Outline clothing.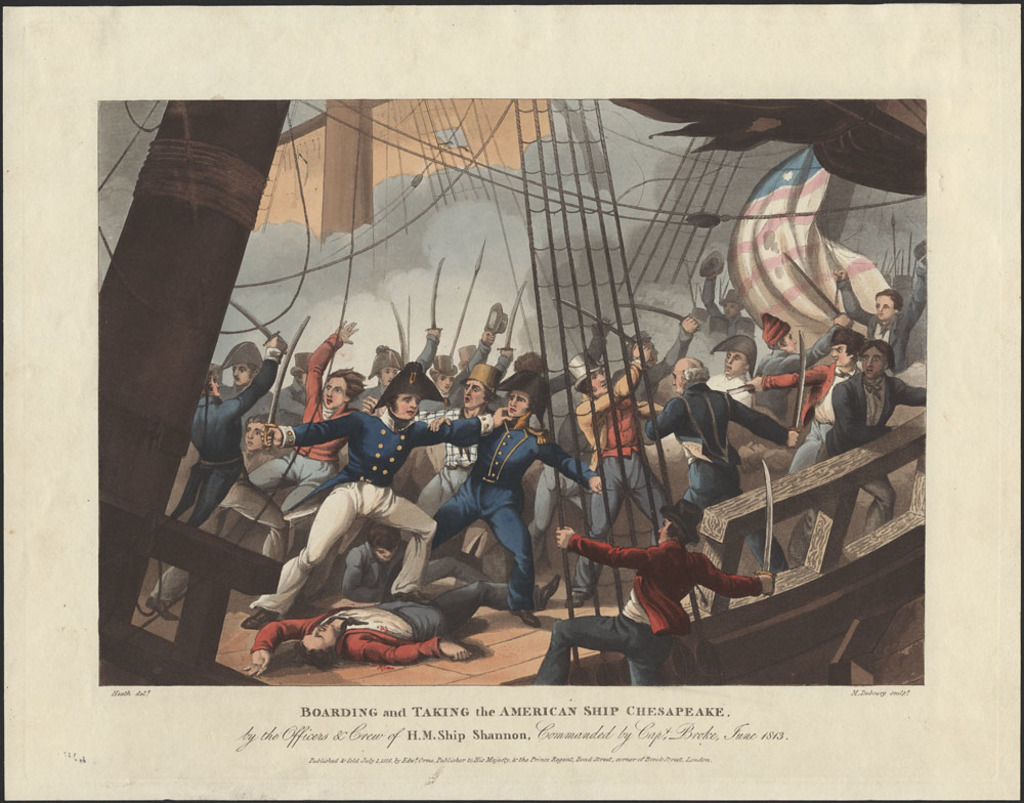
Outline: bbox=[443, 337, 484, 400].
